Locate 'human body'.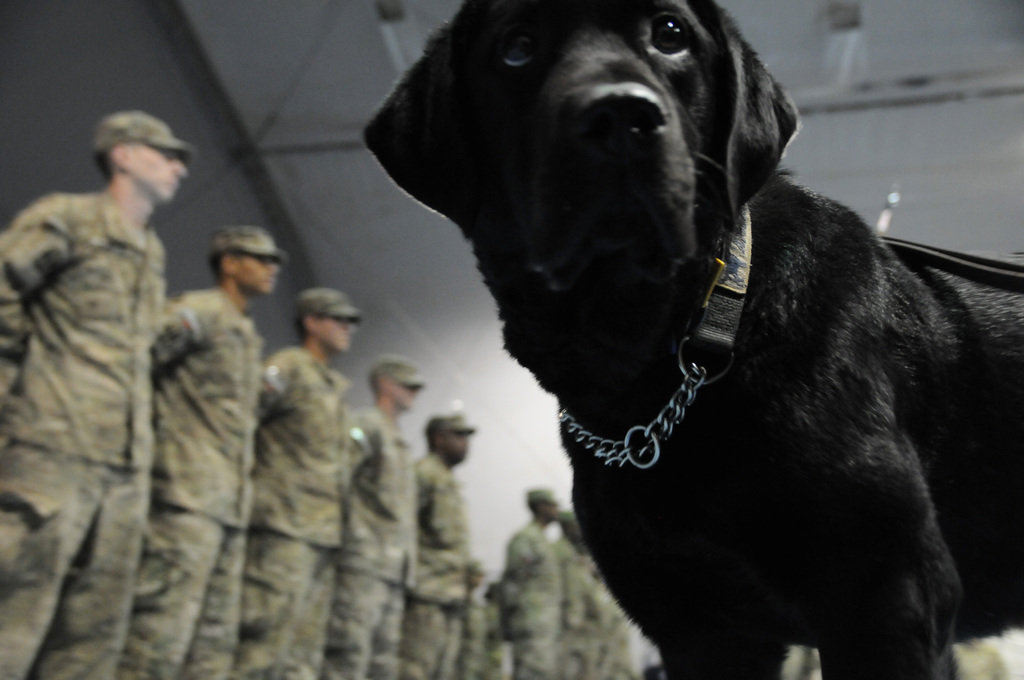
Bounding box: (141, 213, 262, 679).
